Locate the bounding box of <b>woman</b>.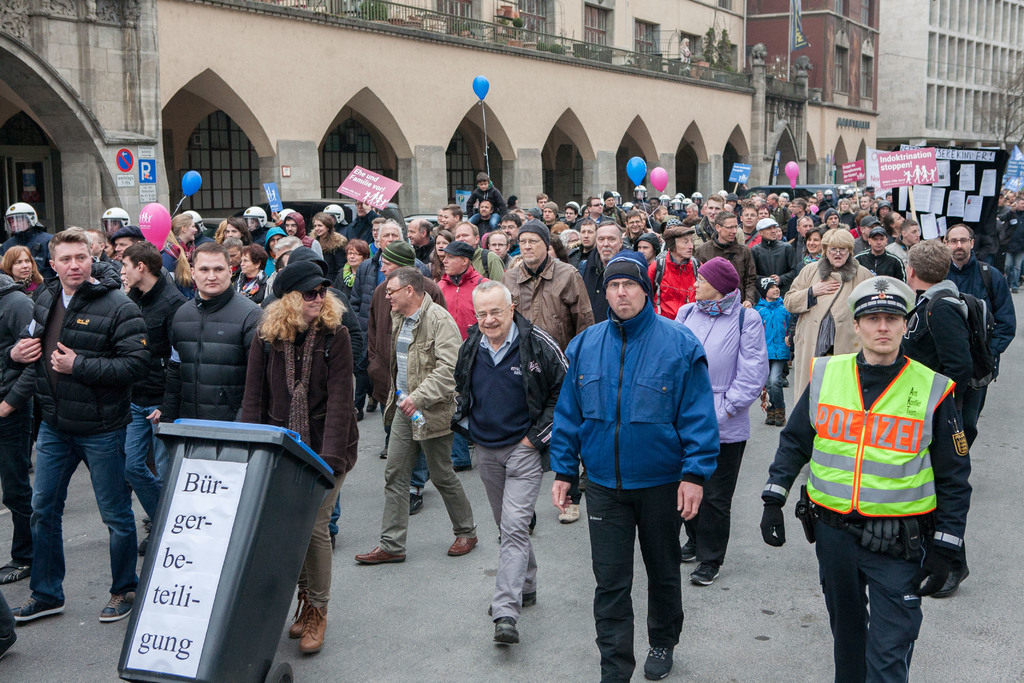
Bounding box: x1=426 y1=227 x2=461 y2=276.
